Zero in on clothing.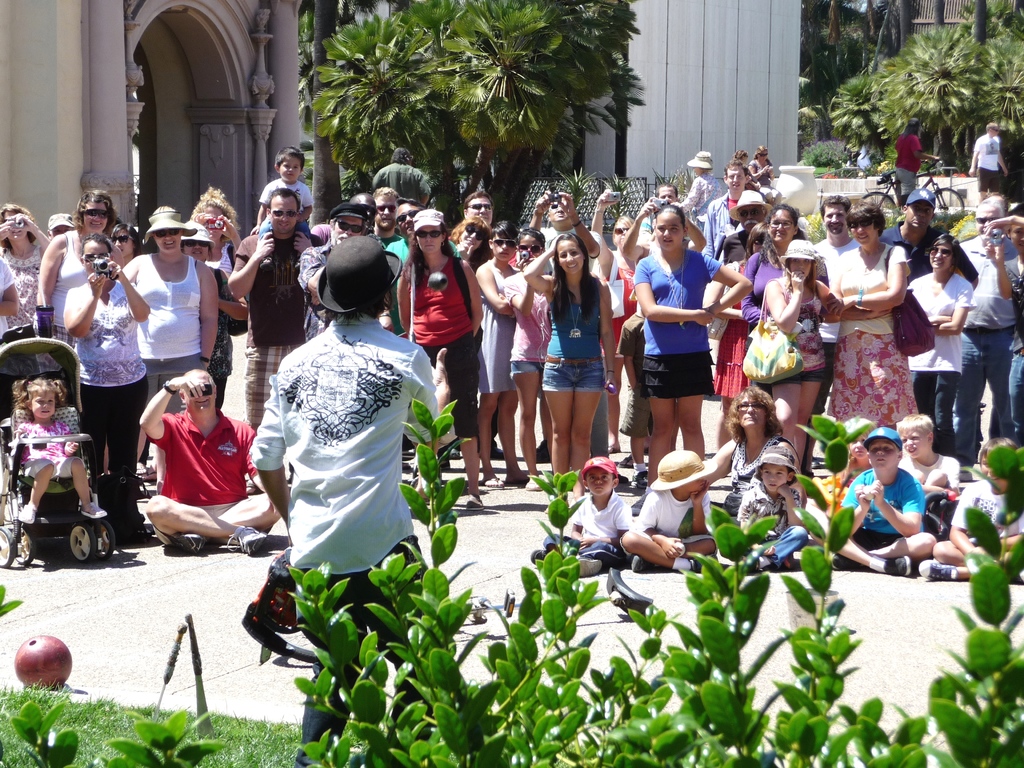
Zeroed in: <bbox>68, 280, 143, 520</bbox>.
